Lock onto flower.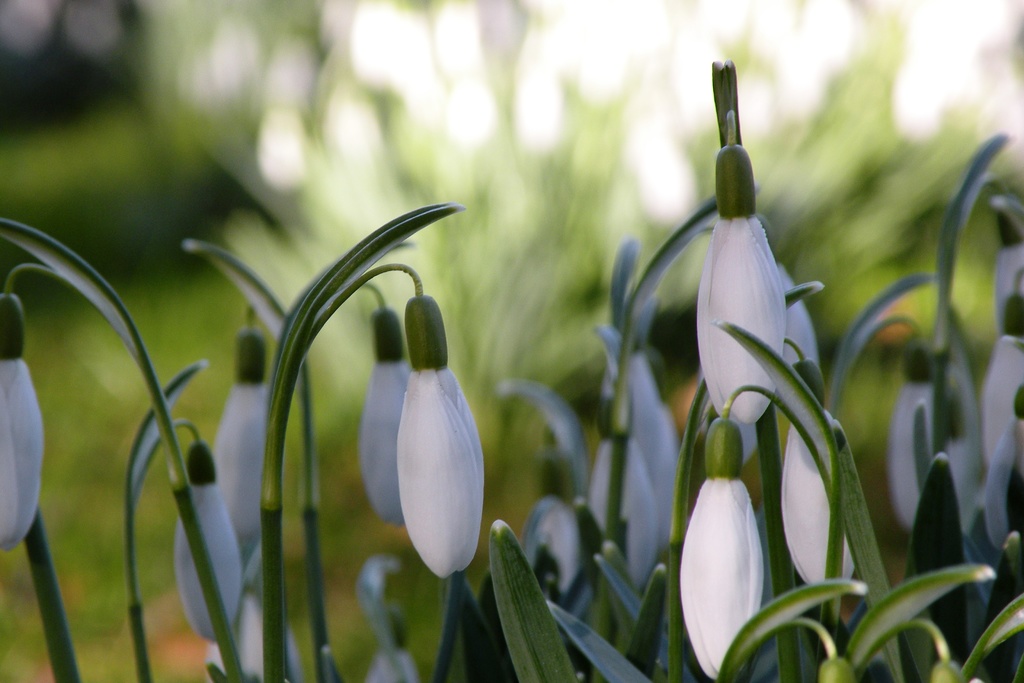
Locked: box=[216, 595, 299, 682].
